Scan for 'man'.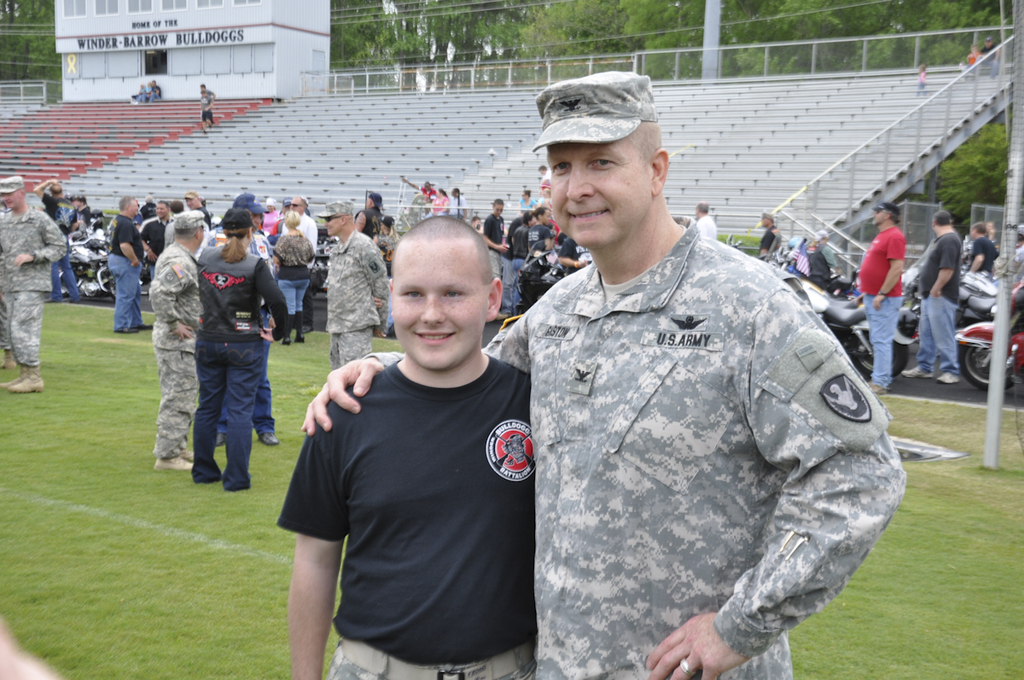
Scan result: l=313, t=198, r=390, b=373.
